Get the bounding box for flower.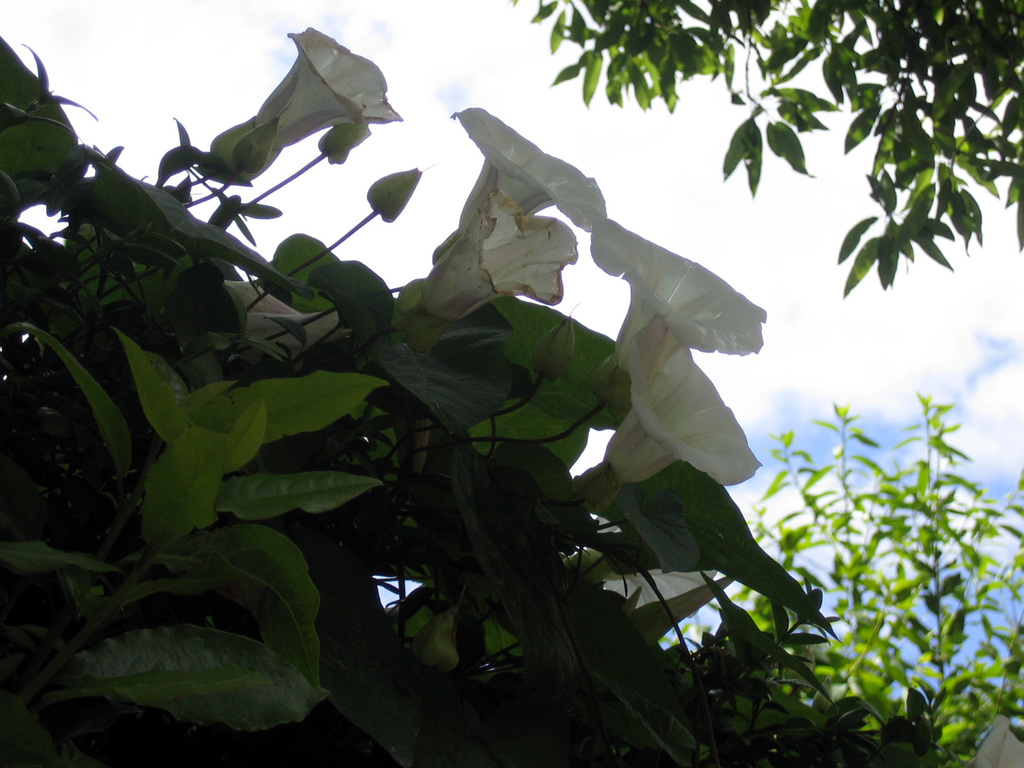
964 714 1023 767.
